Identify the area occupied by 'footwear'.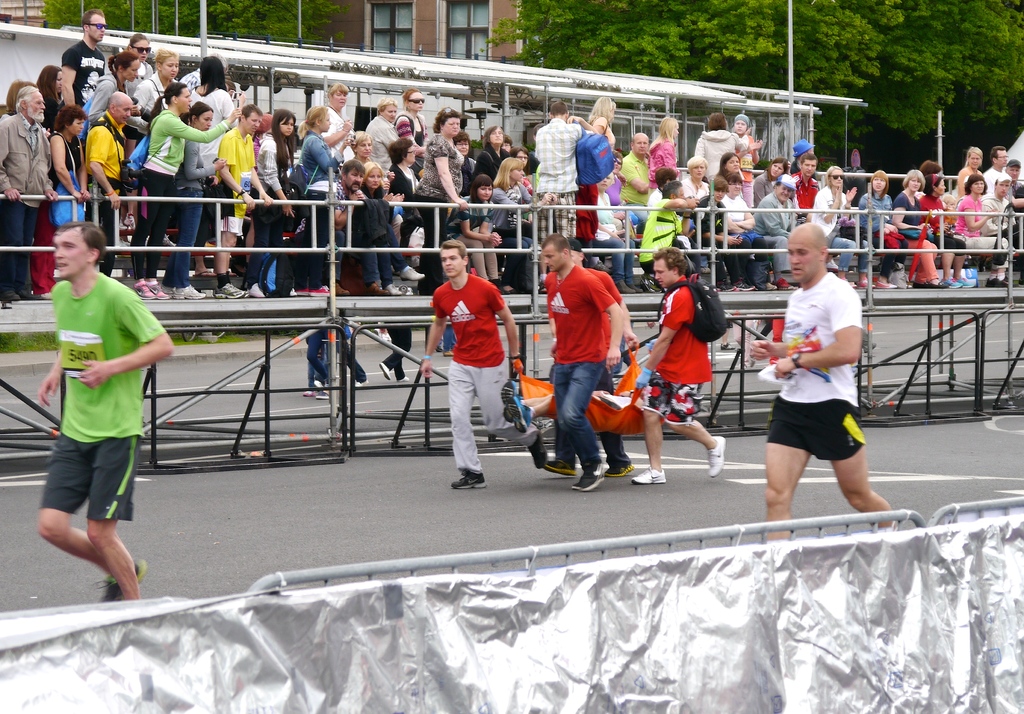
Area: [left=307, top=286, right=331, bottom=297].
